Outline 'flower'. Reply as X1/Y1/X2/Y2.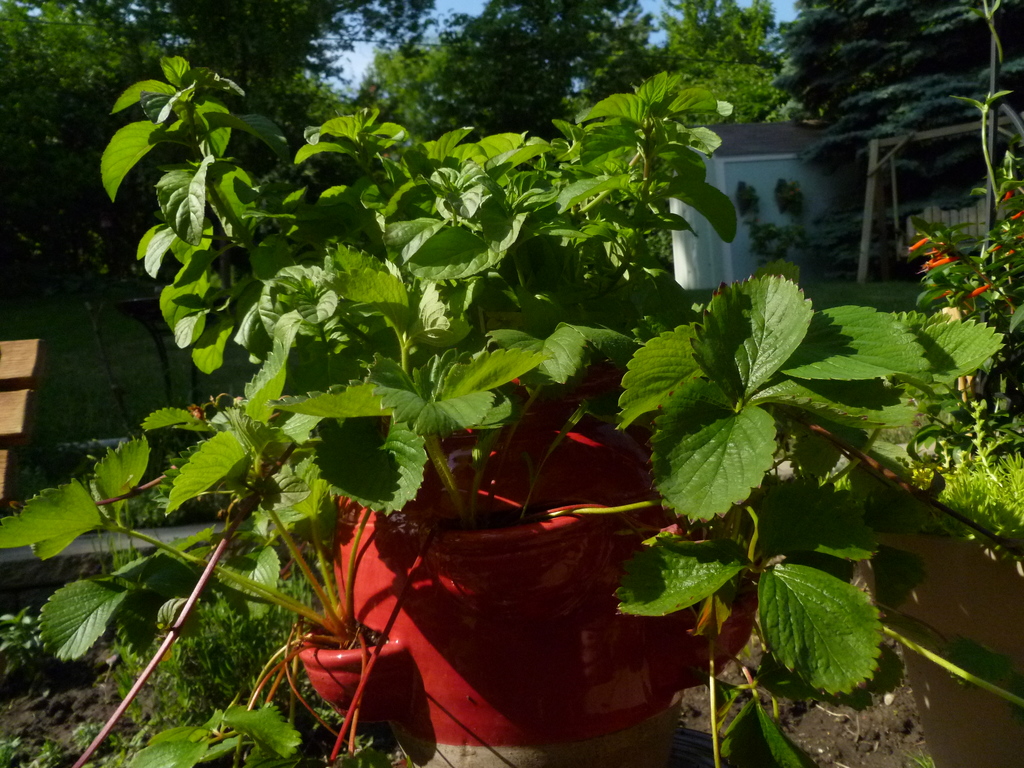
1009/211/1023/222.
